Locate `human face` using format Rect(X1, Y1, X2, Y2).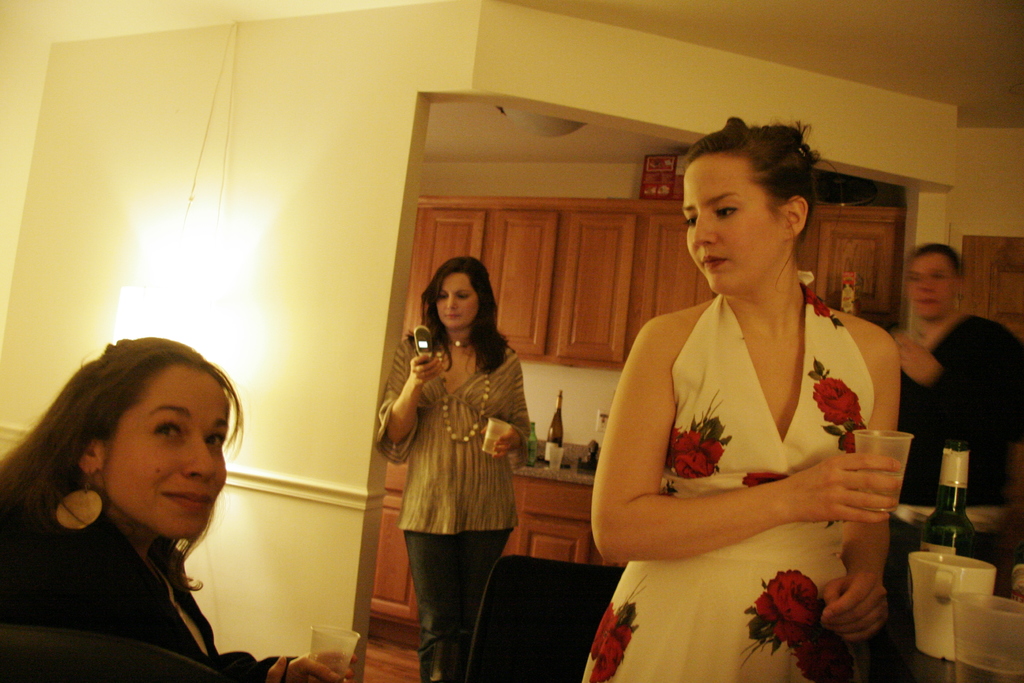
Rect(908, 250, 957, 322).
